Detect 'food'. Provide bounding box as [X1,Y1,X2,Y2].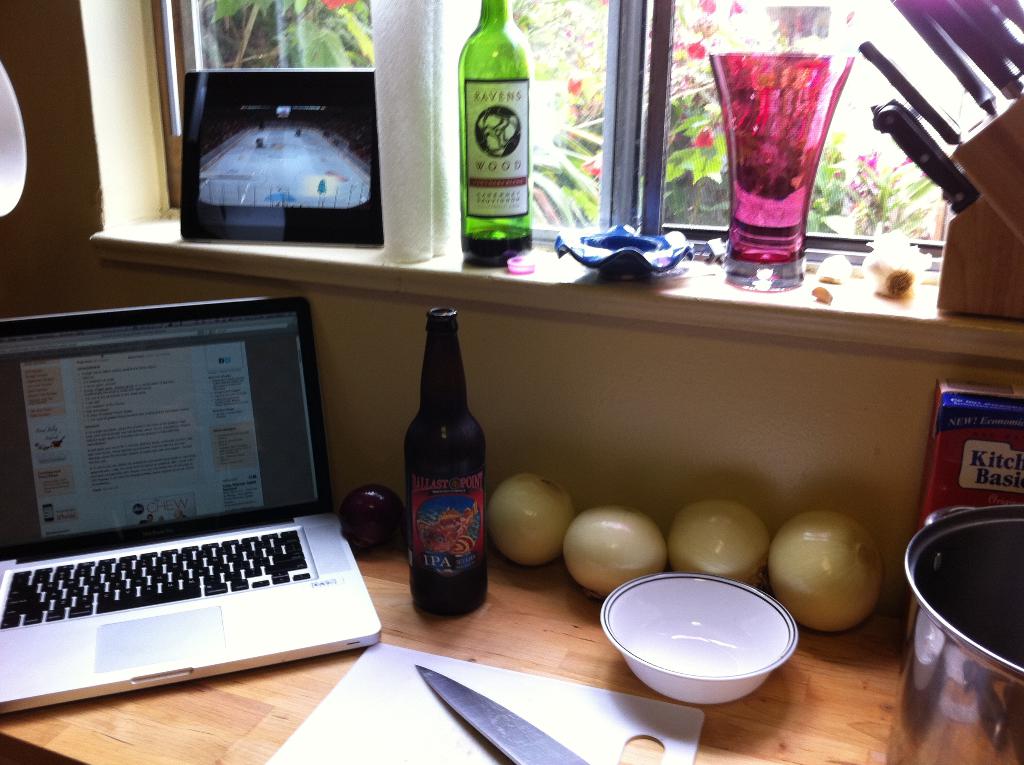
[769,519,890,622].
